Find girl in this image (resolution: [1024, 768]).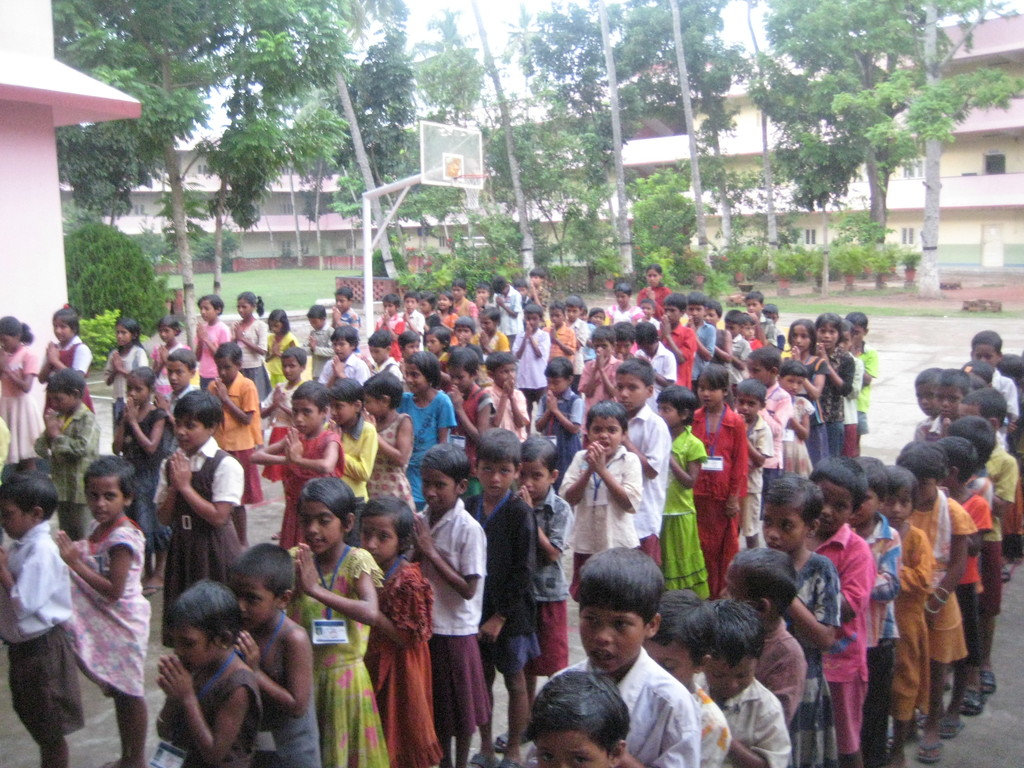
pyautogui.locateOnScreen(228, 291, 266, 400).
